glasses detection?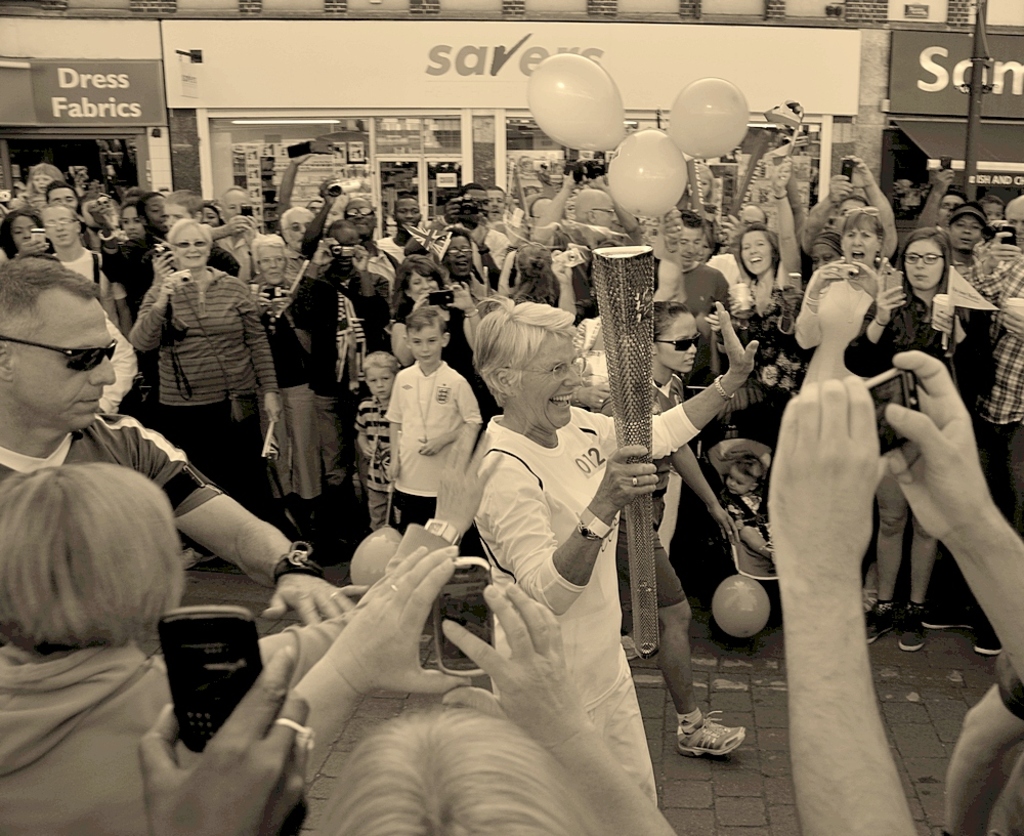
detection(37, 211, 79, 235)
